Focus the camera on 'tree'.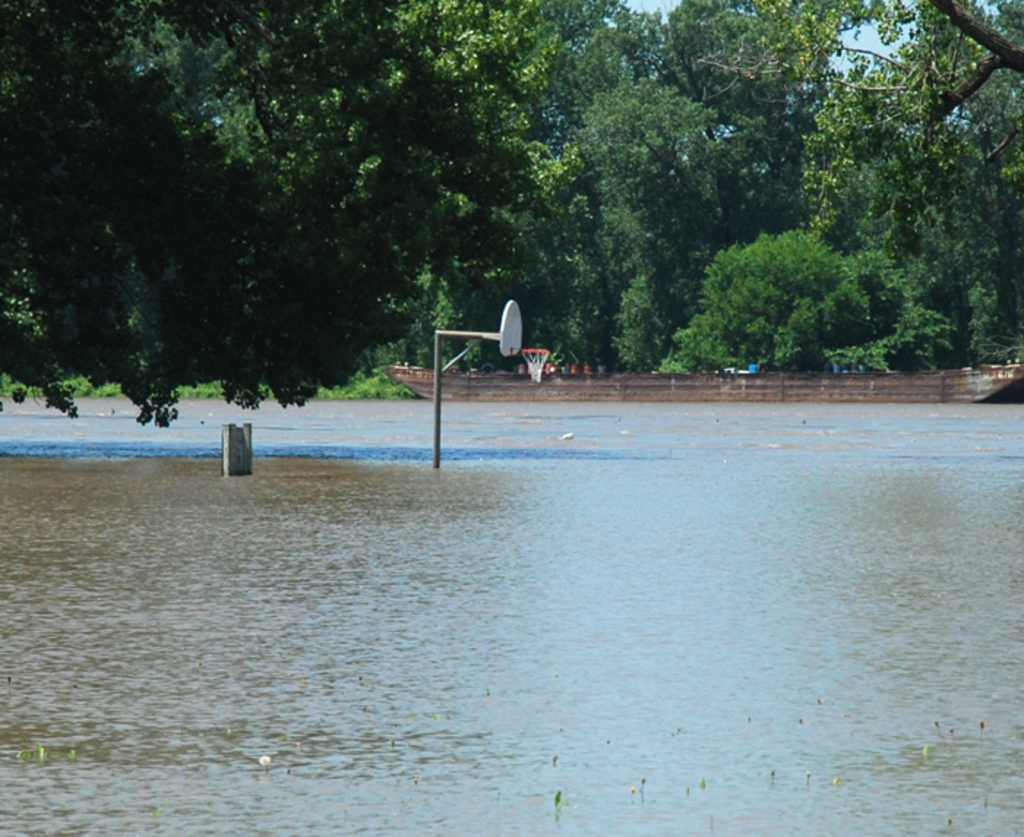
Focus region: select_region(664, 0, 825, 244).
